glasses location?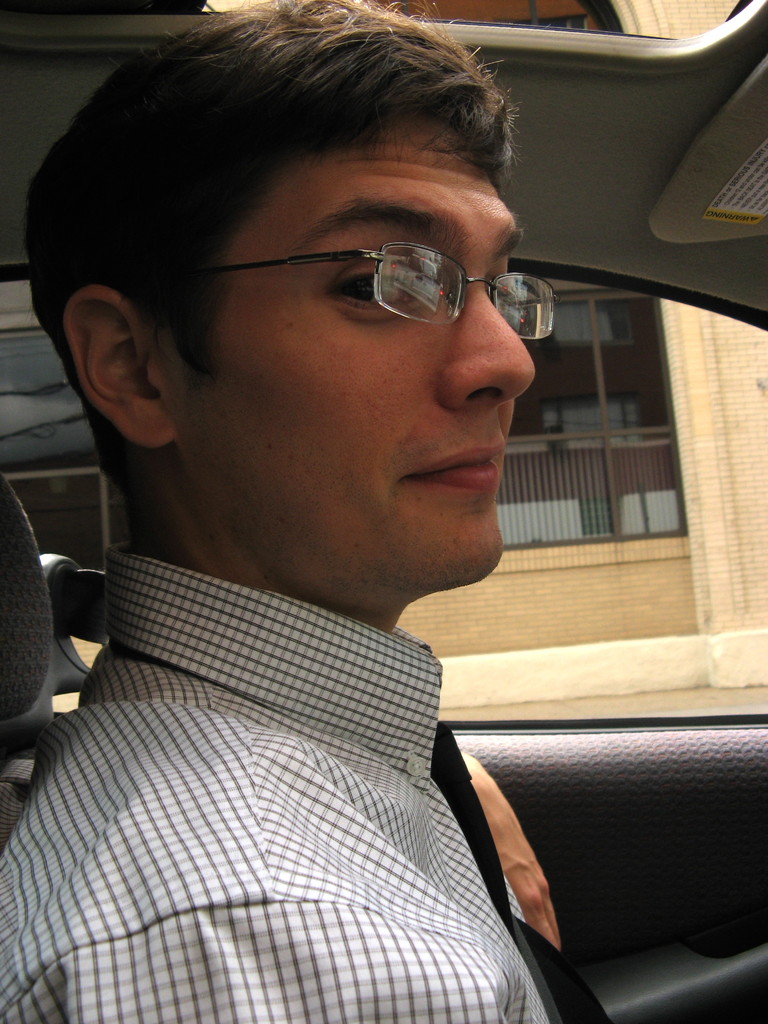
(left=221, top=211, right=557, bottom=326)
